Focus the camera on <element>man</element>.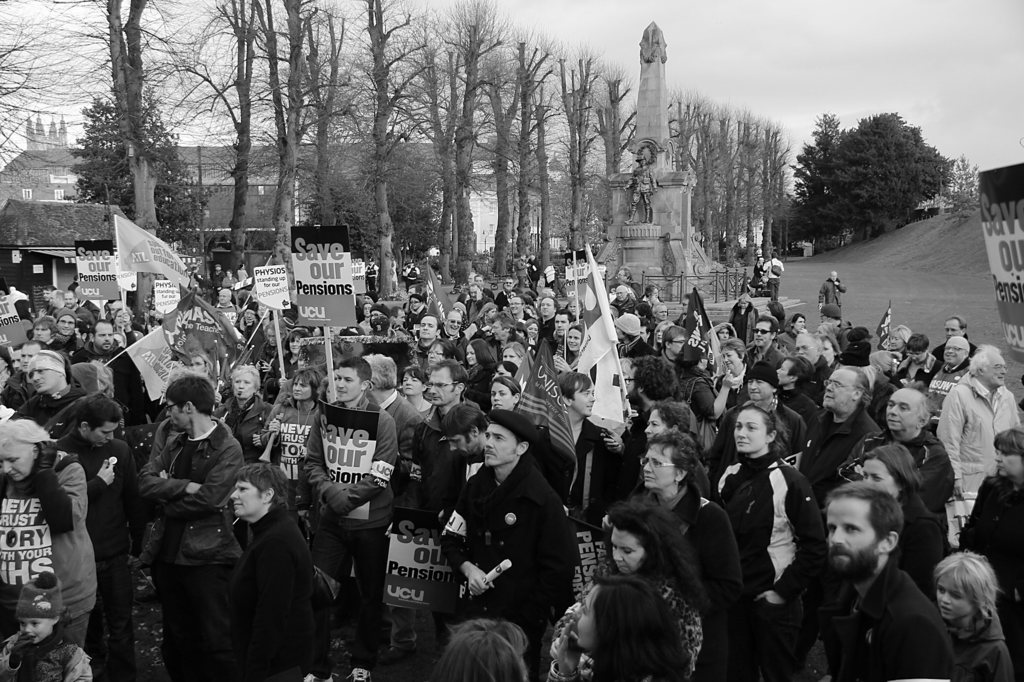
Focus region: box(762, 251, 781, 301).
